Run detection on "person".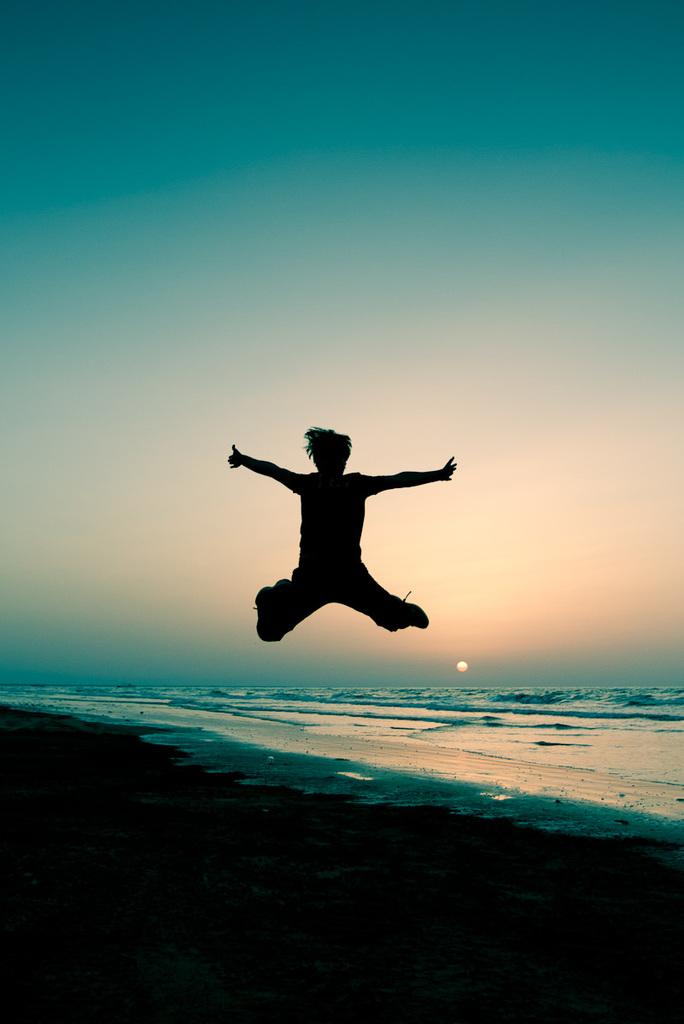
Result: locate(225, 385, 452, 653).
